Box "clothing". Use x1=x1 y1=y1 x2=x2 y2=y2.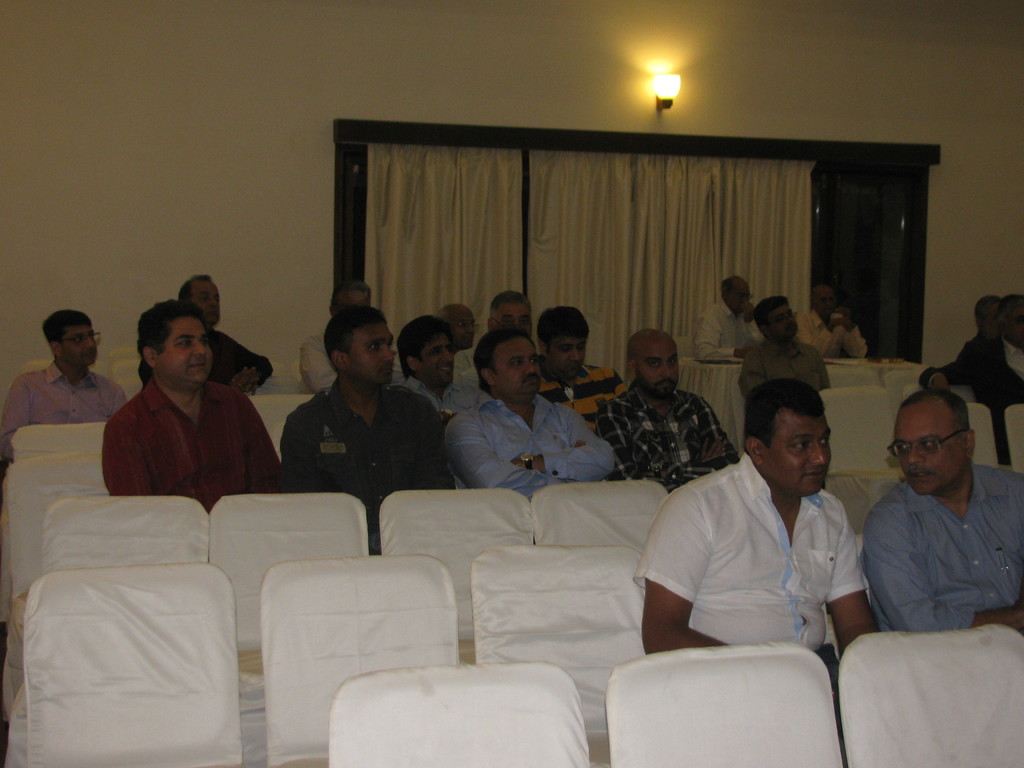
x1=692 y1=300 x2=761 y2=359.
